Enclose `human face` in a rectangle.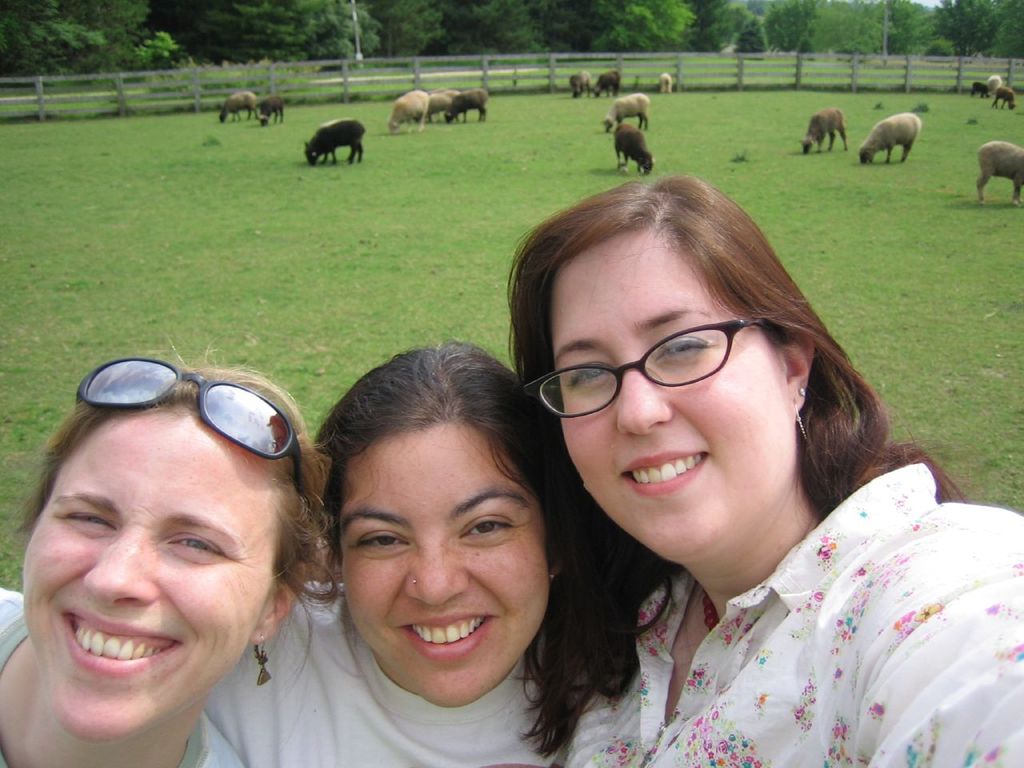
x1=346 y1=422 x2=554 y2=710.
